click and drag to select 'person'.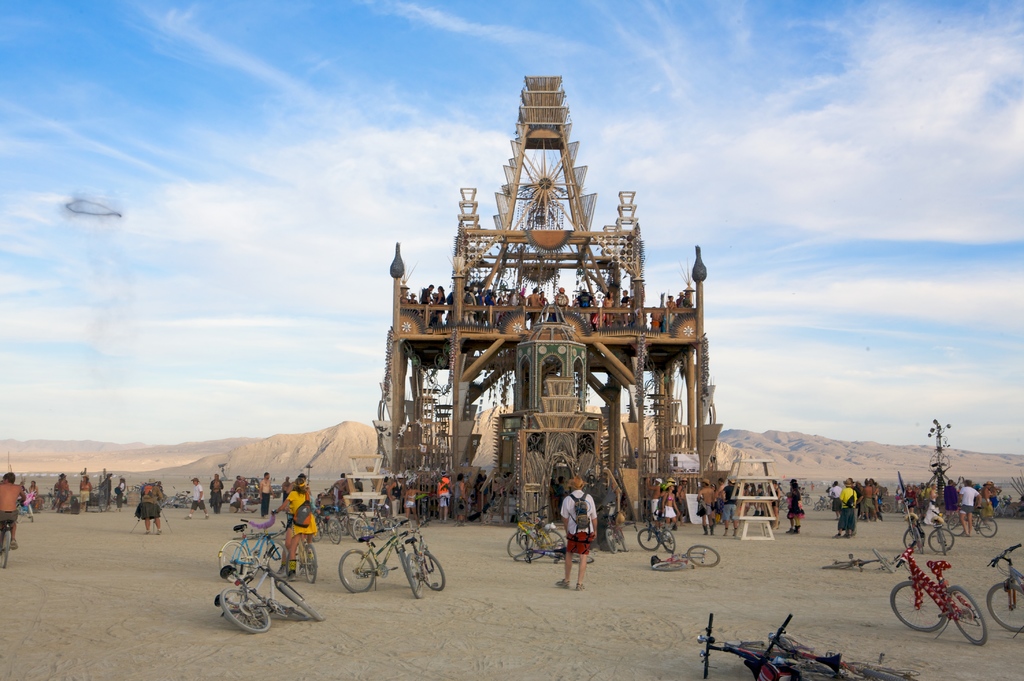
Selection: <region>279, 474, 290, 503</region>.
